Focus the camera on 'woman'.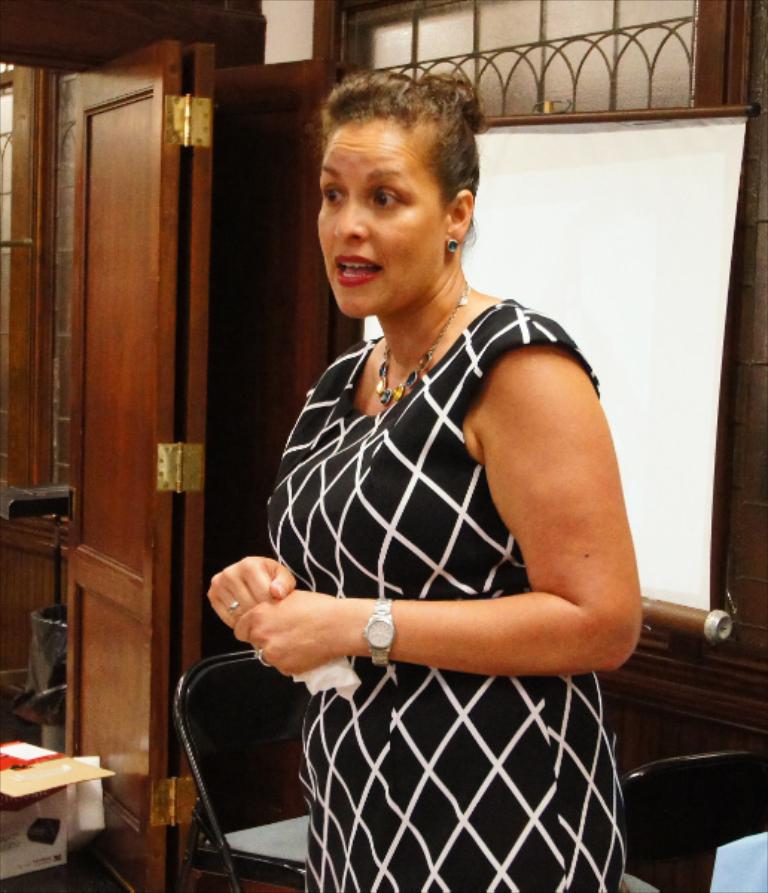
Focus region: bbox(207, 70, 668, 880).
